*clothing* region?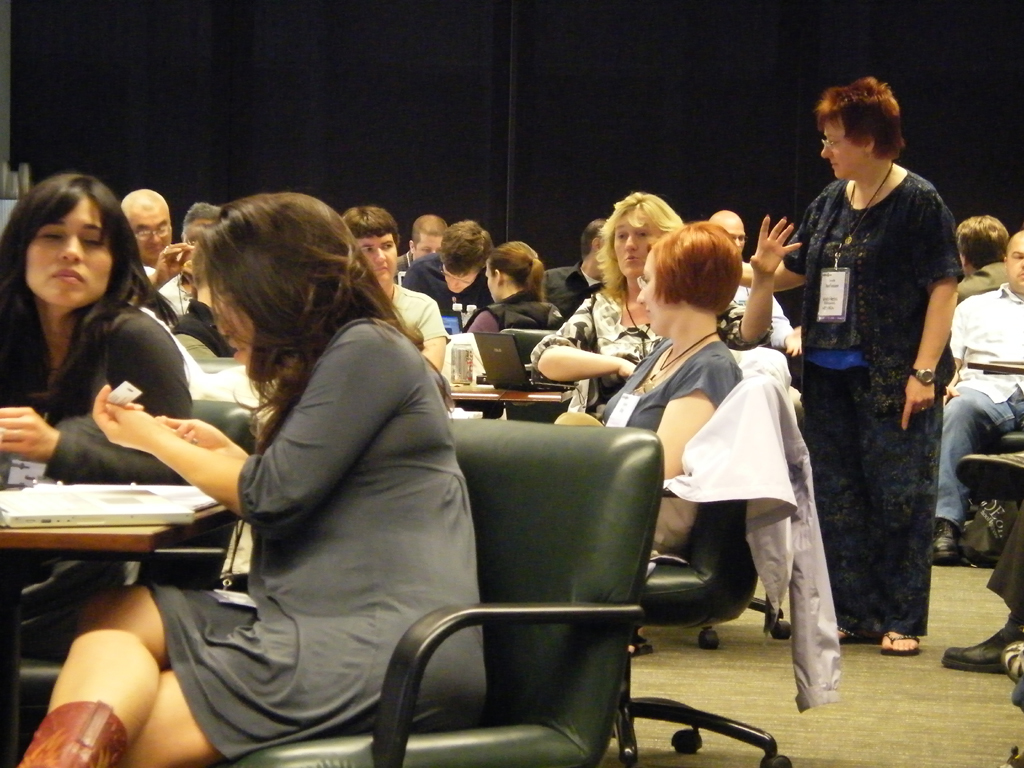
select_region(135, 317, 491, 767)
